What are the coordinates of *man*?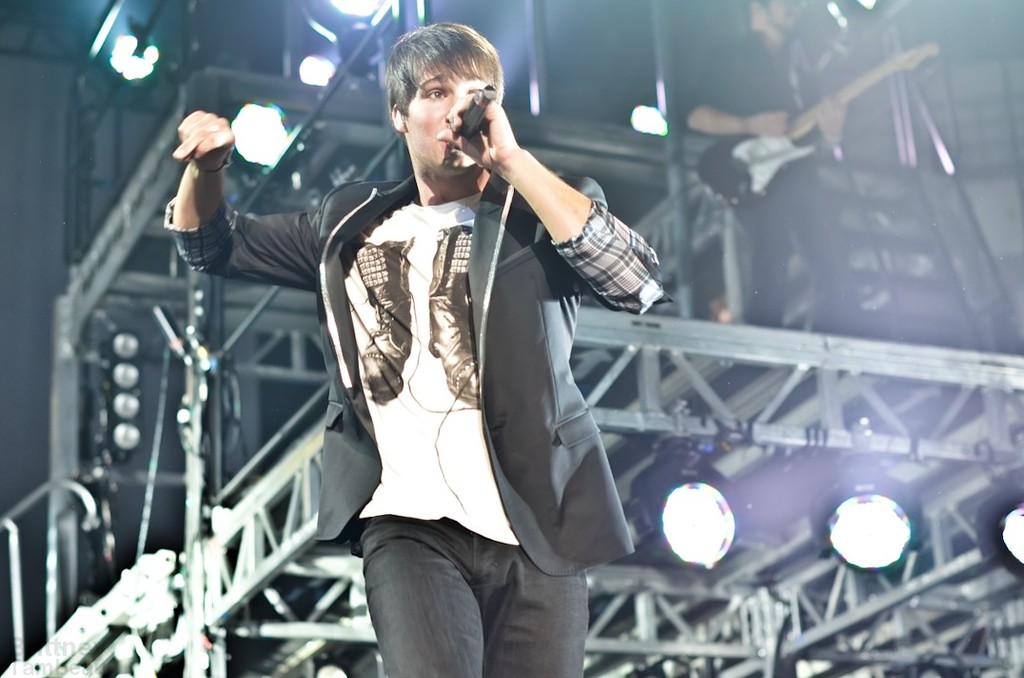
box=[232, 43, 665, 639].
